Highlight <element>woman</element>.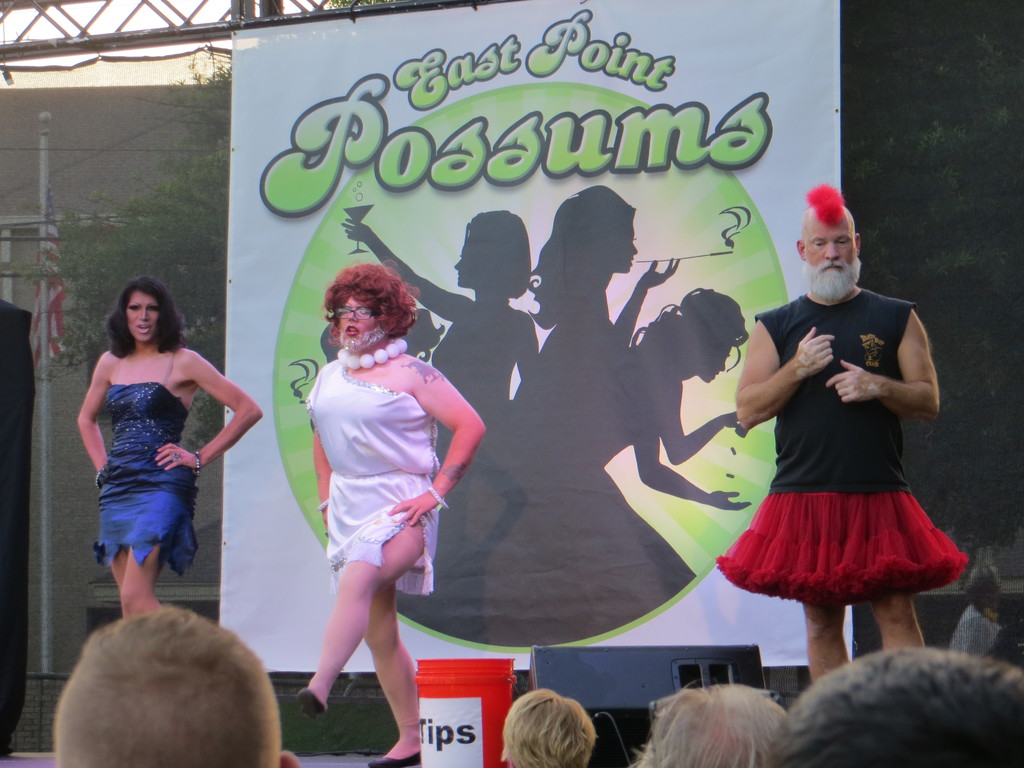
Highlighted region: <bbox>293, 266, 488, 767</bbox>.
